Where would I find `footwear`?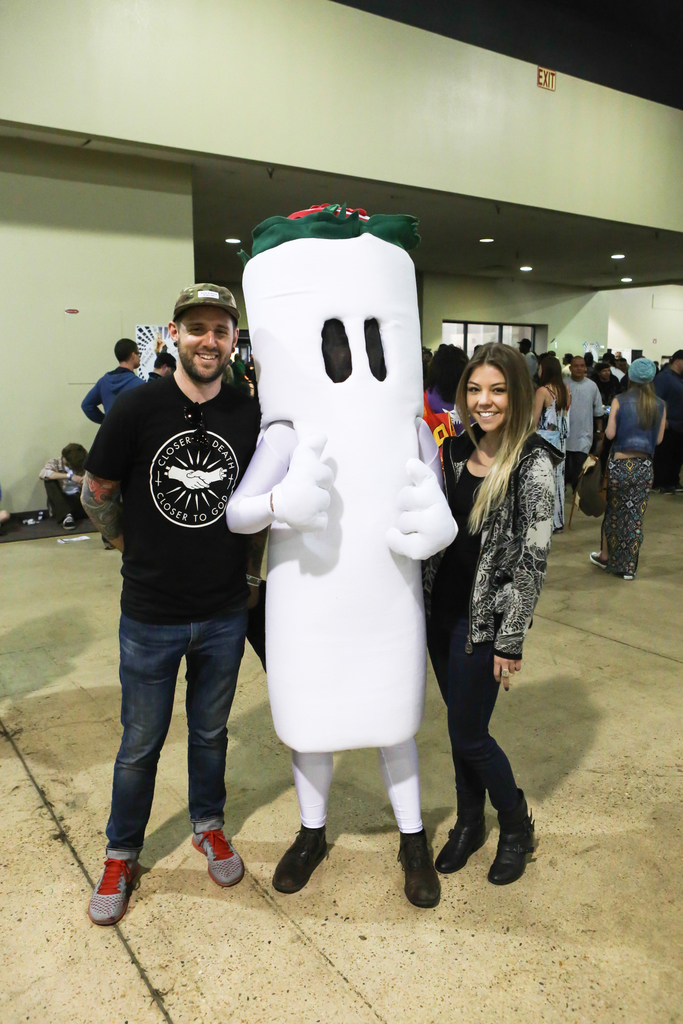
At 609, 559, 631, 586.
